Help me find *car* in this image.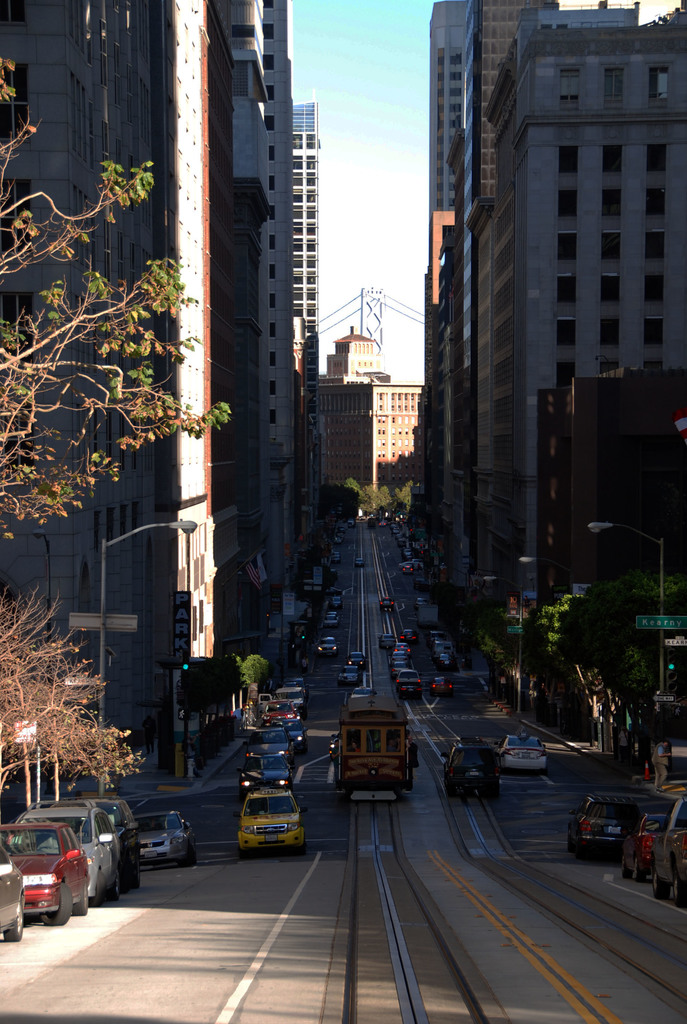
Found it: [x1=335, y1=550, x2=340, y2=566].
